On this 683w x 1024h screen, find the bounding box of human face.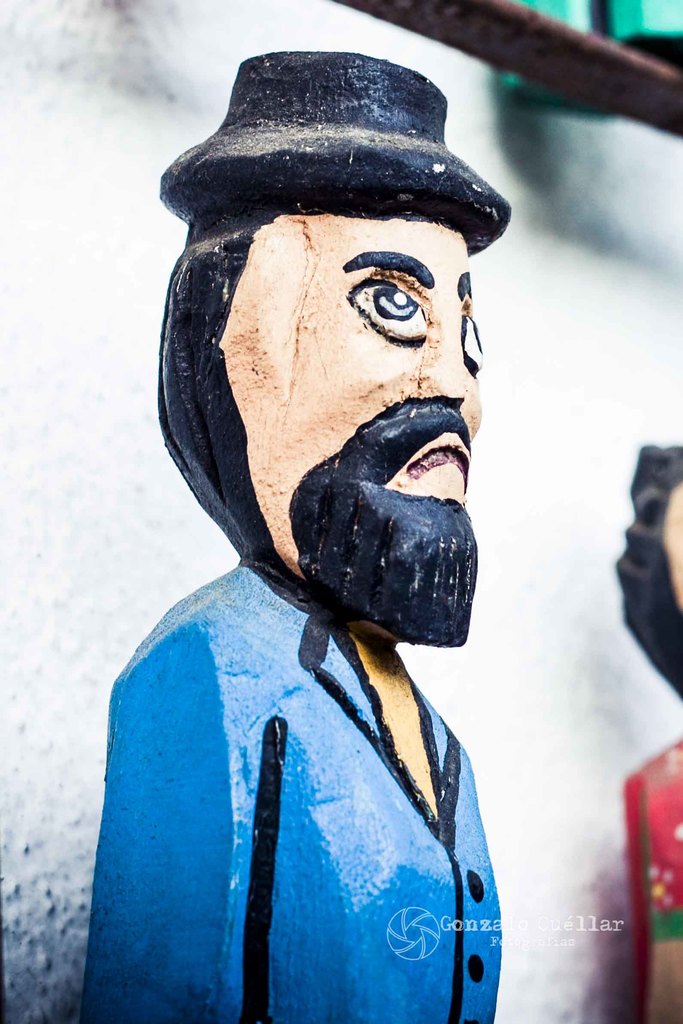
Bounding box: bbox(218, 202, 486, 641).
